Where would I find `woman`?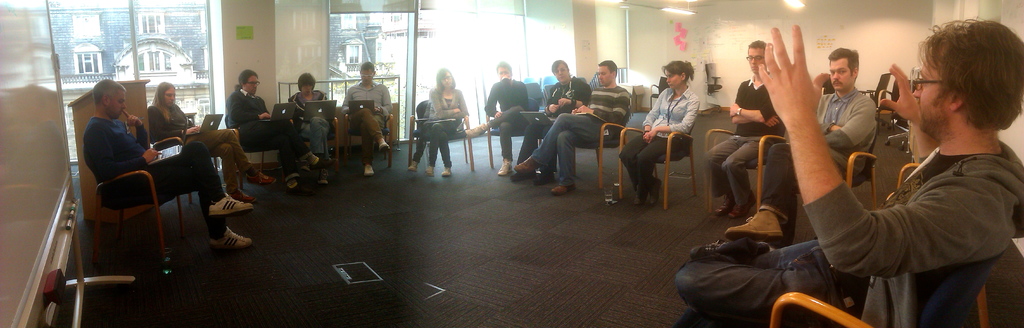
At 288:72:330:171.
